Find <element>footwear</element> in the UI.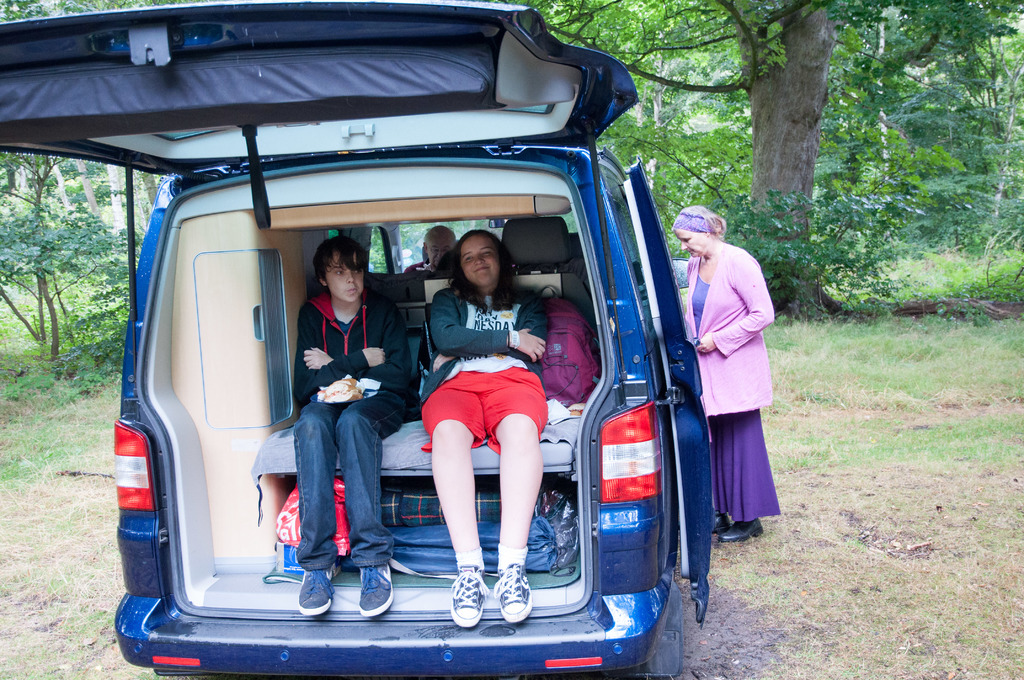
UI element at BBox(448, 563, 488, 631).
